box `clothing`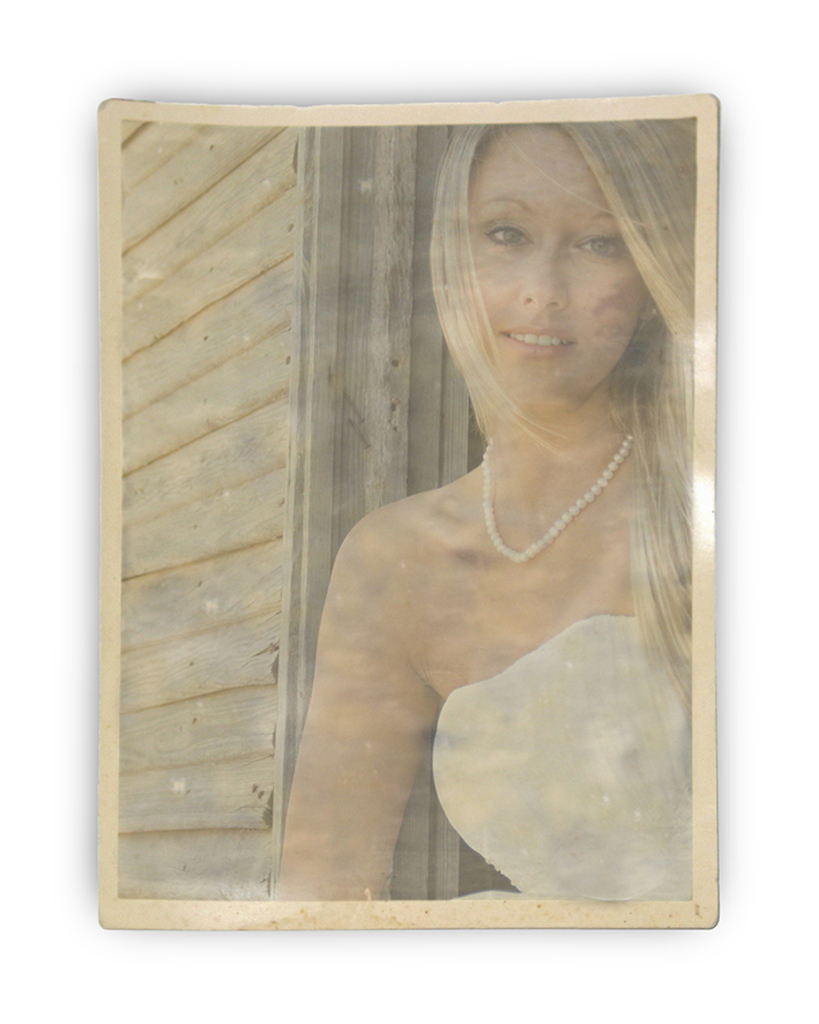
430:609:692:898
